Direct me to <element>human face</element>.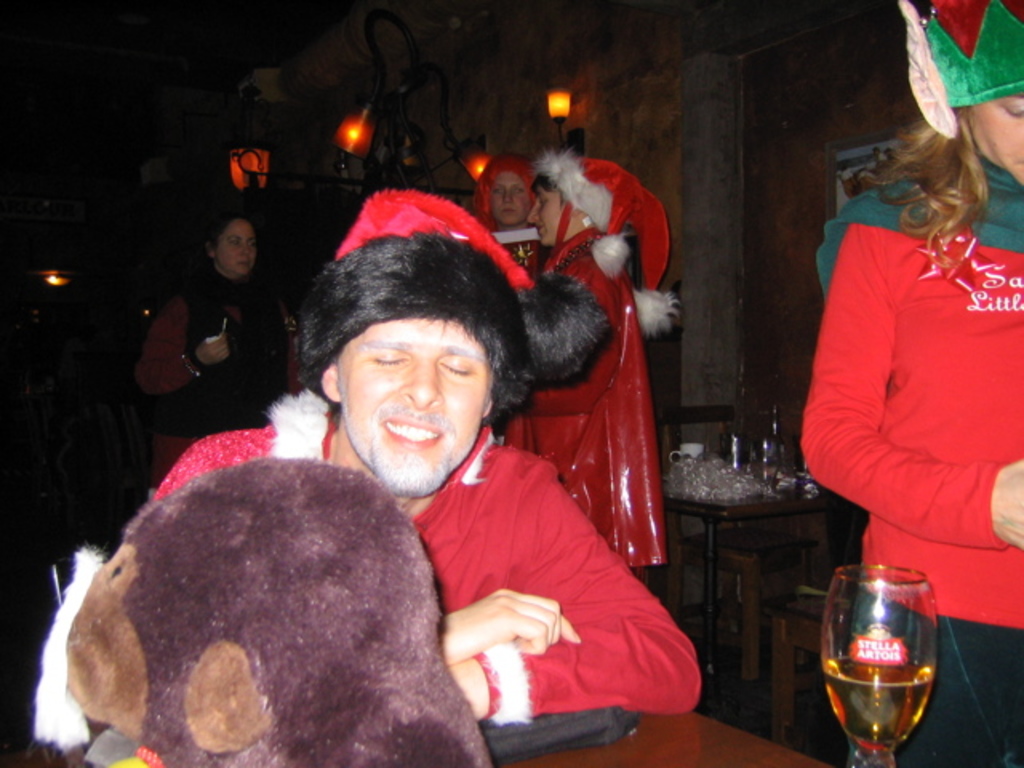
Direction: (485, 168, 530, 232).
